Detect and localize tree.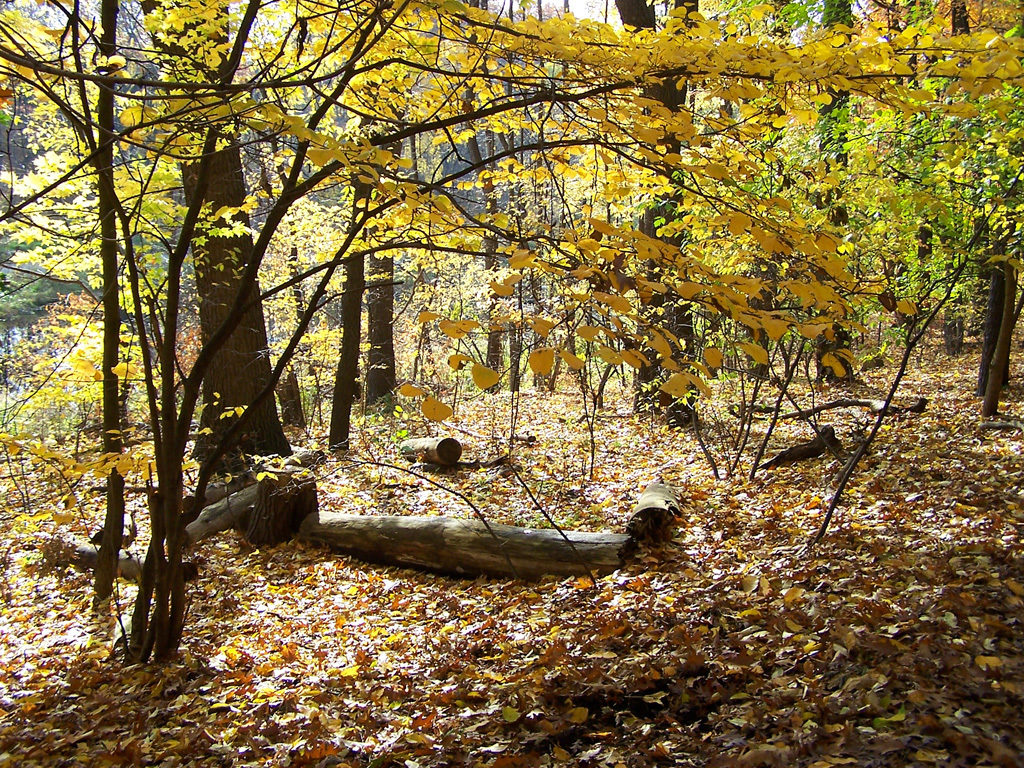
Localized at x1=773, y1=0, x2=890, y2=381.
